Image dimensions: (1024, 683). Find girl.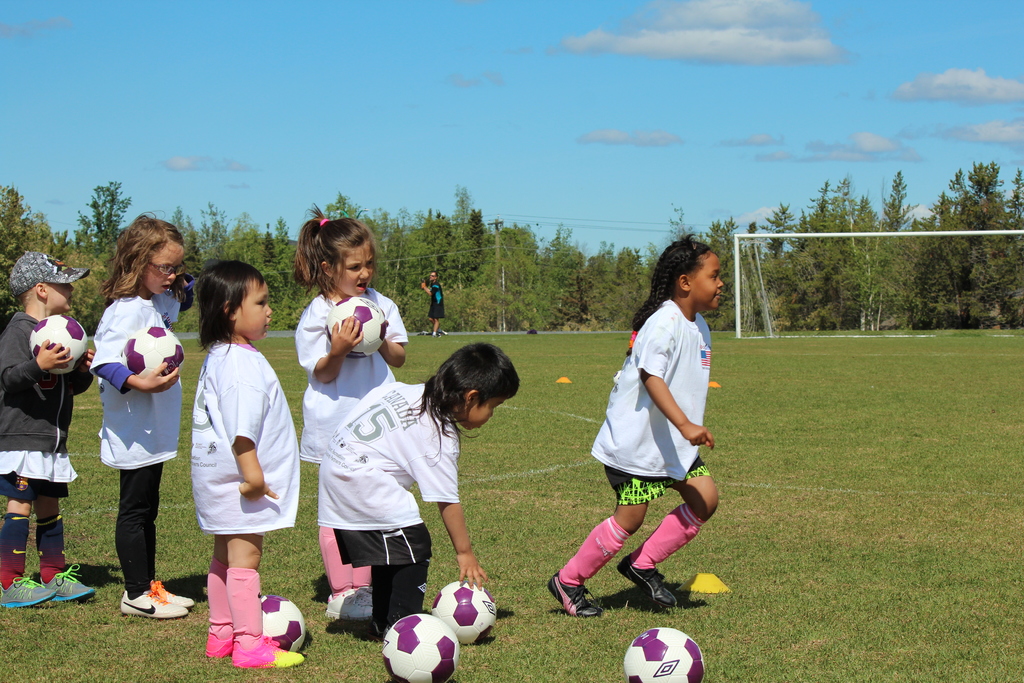
316 336 522 630.
